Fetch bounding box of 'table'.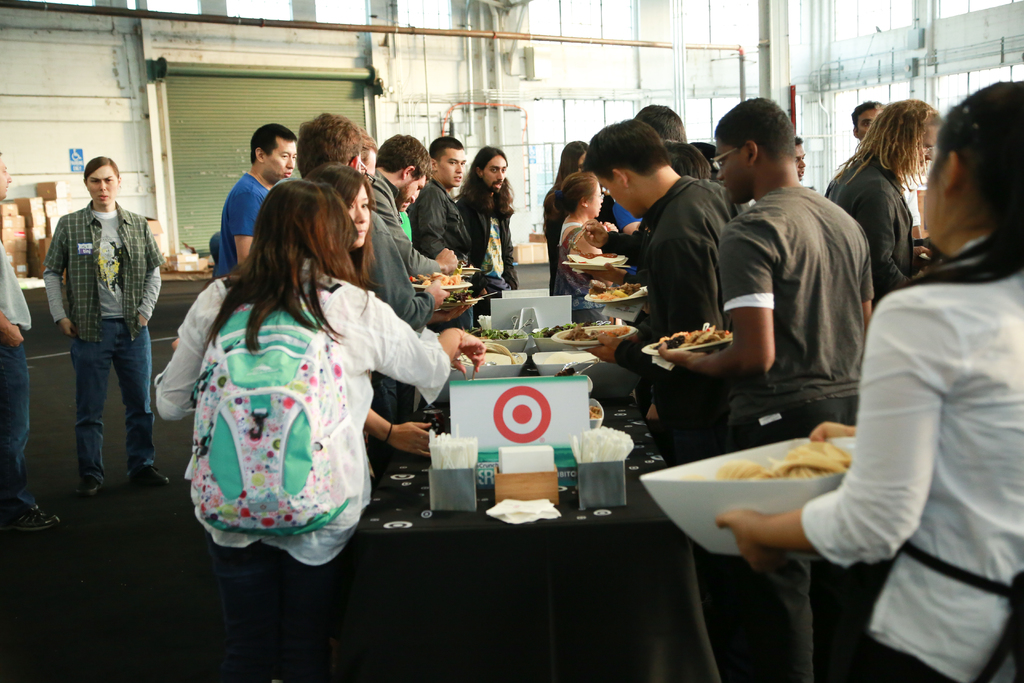
Bbox: box=[203, 336, 778, 682].
